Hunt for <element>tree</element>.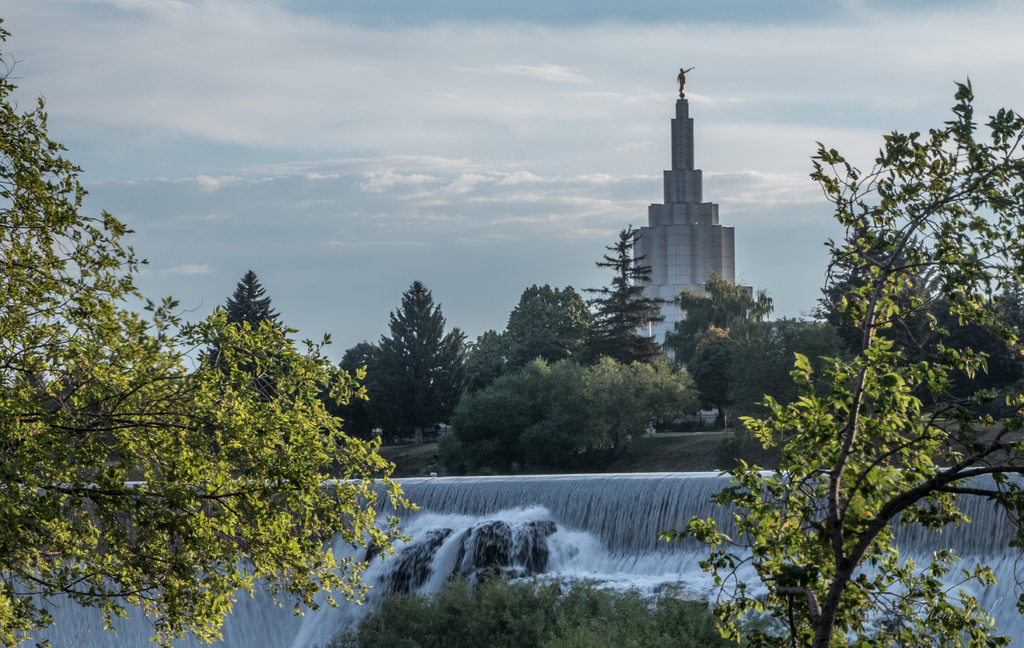
Hunted down at 362,274,469,462.
